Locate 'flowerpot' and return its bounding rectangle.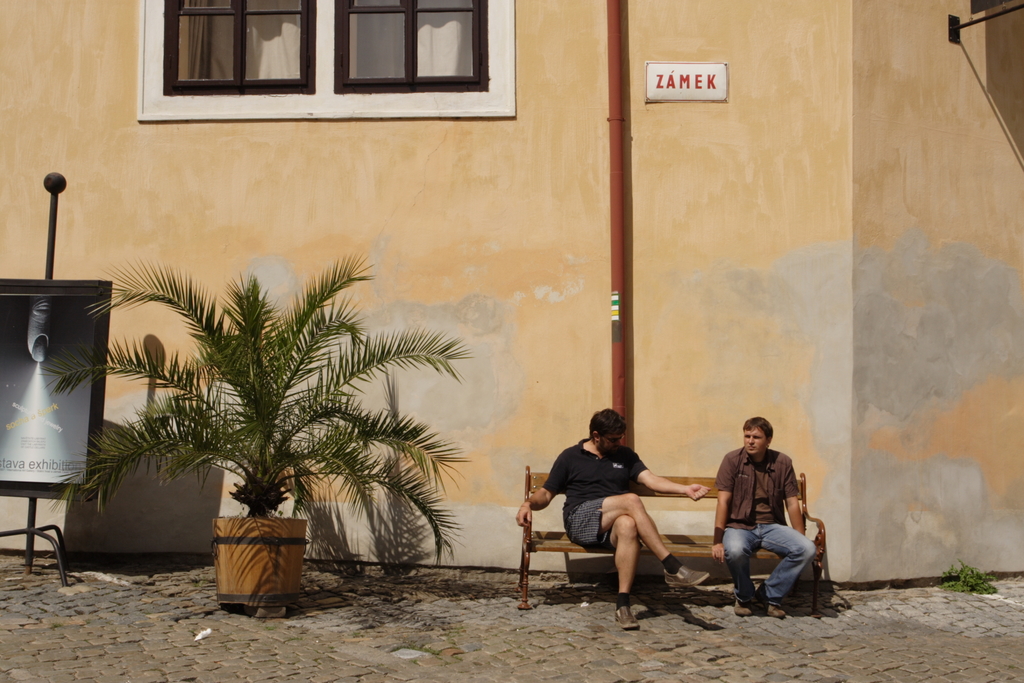
x1=206 y1=514 x2=306 y2=613.
